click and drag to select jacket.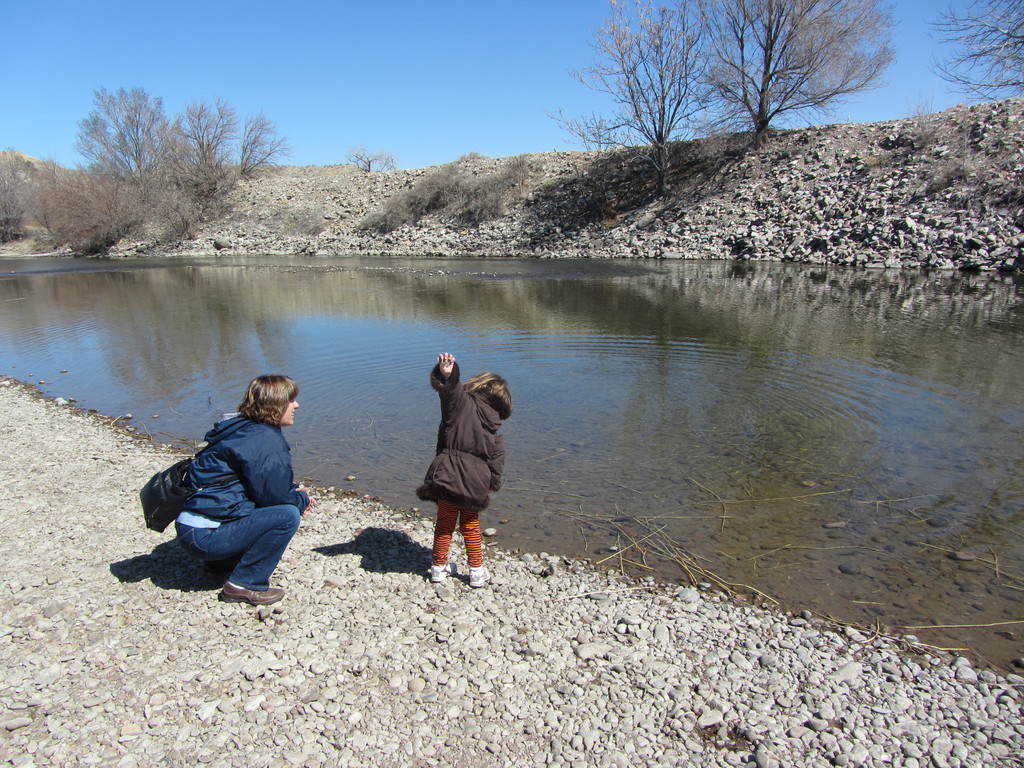
Selection: bbox(179, 412, 311, 524).
